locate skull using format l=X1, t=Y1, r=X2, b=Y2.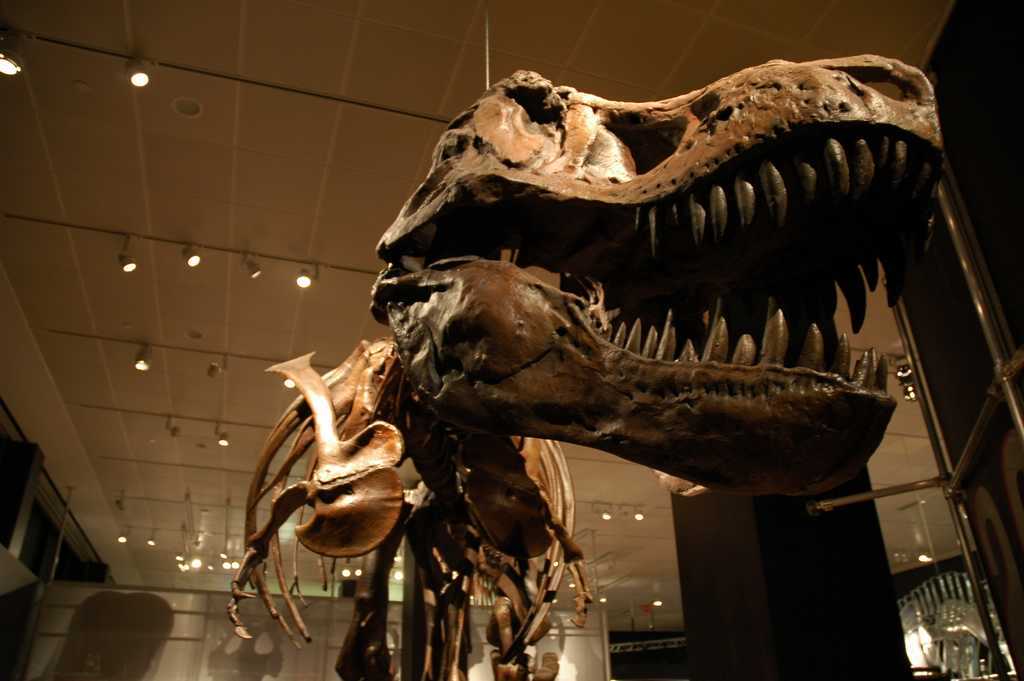
l=371, t=56, r=947, b=495.
